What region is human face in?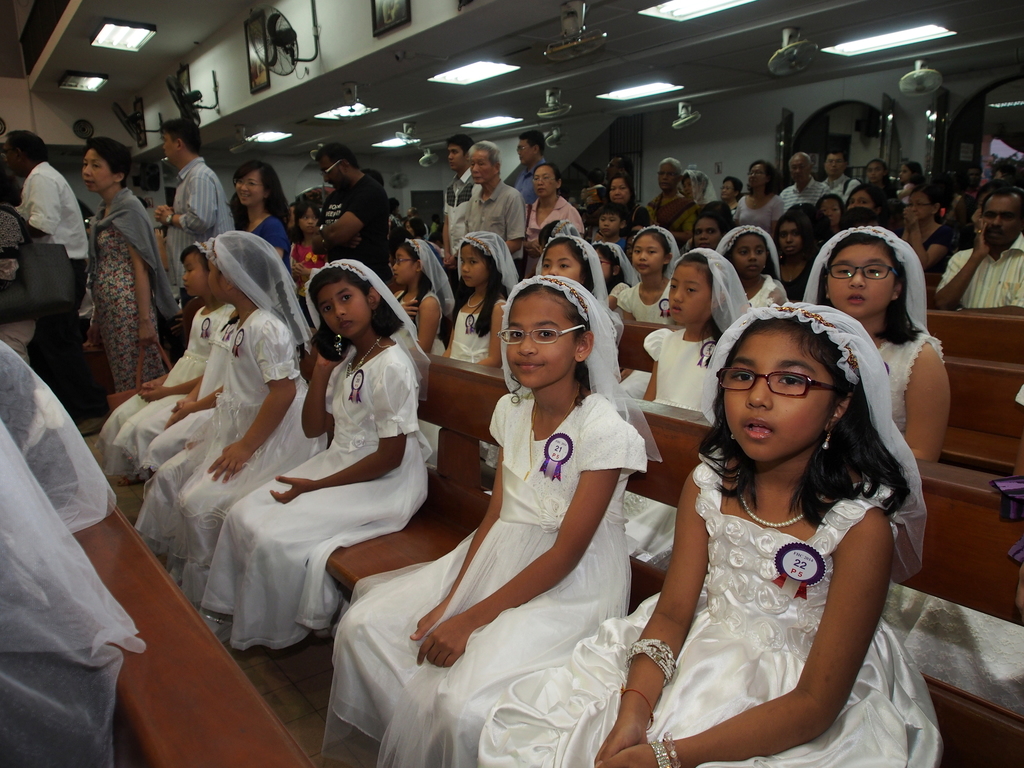
690, 217, 722, 250.
